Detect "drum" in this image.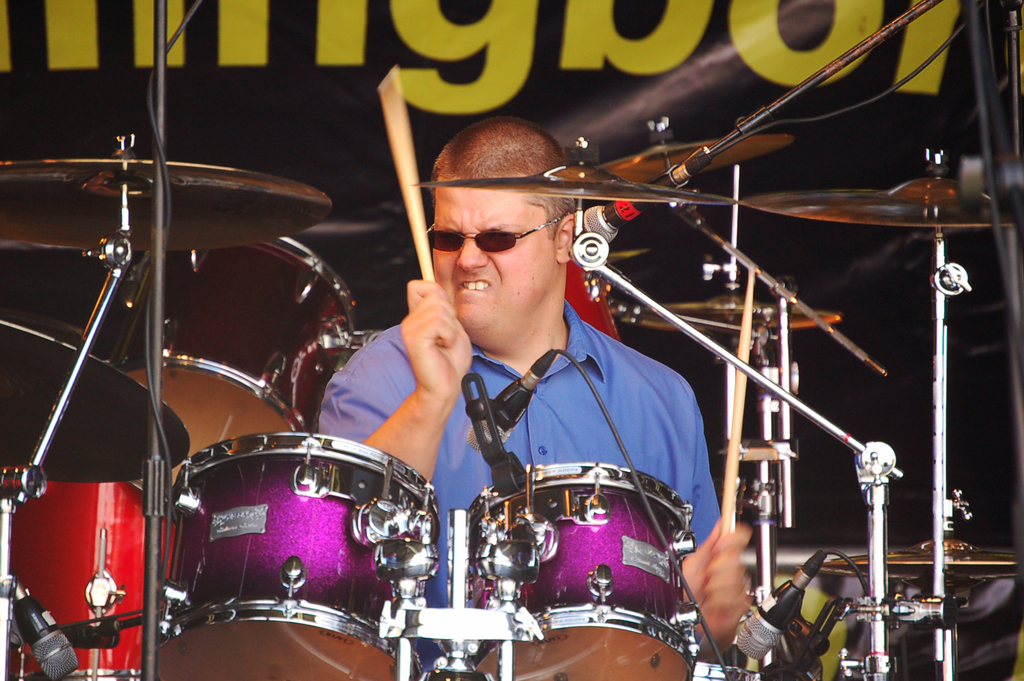
Detection: [left=162, top=234, right=359, bottom=453].
